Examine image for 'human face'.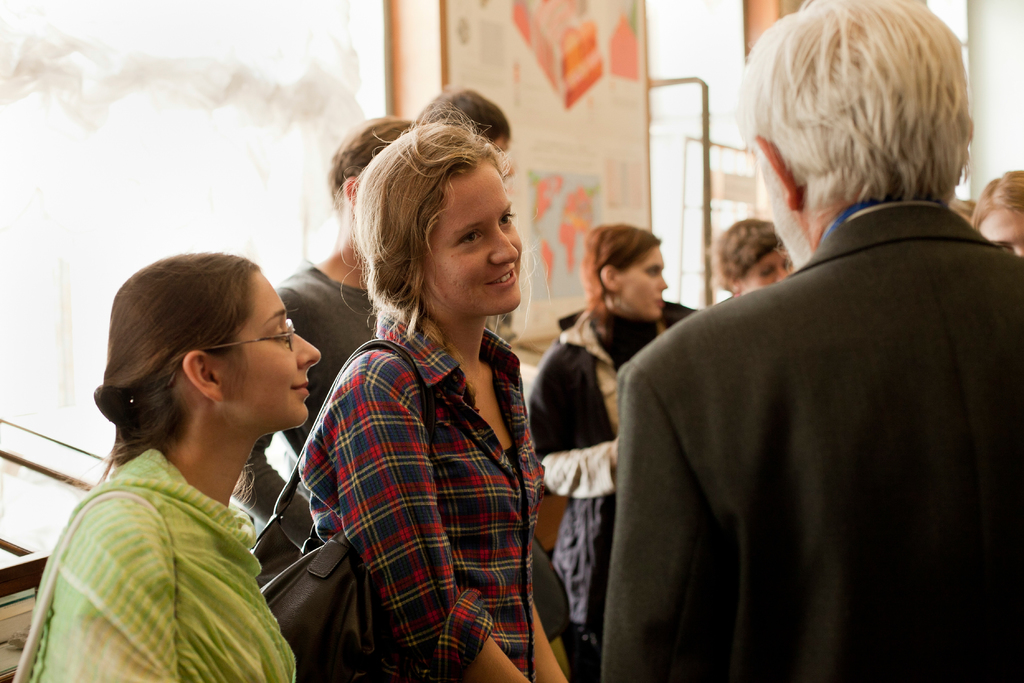
Examination result: locate(618, 245, 673, 320).
